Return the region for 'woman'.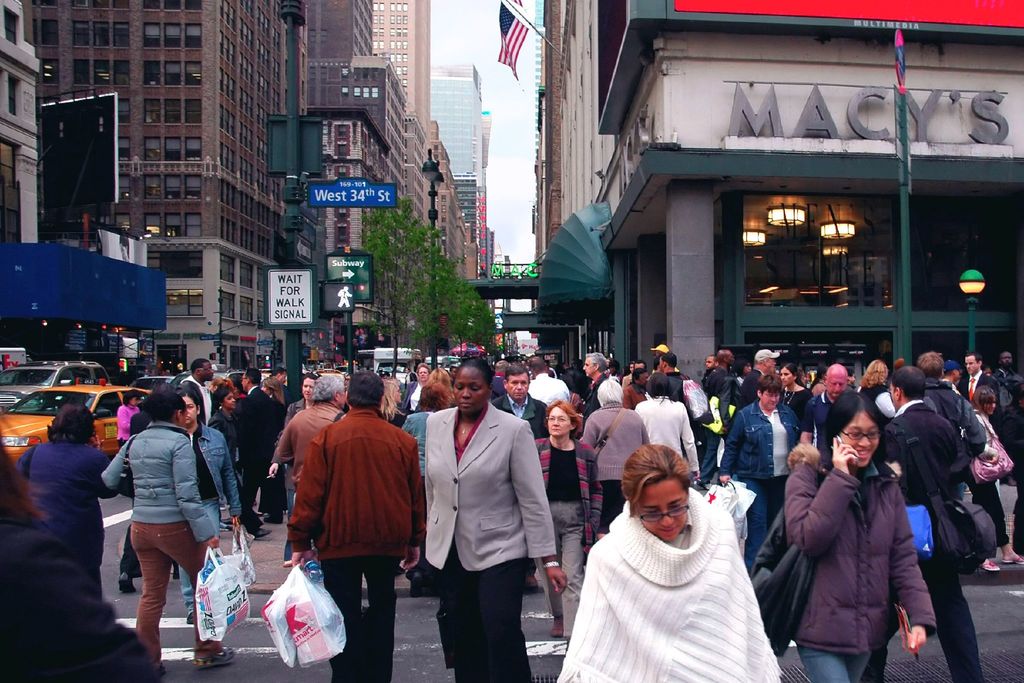
box=[383, 378, 408, 428].
